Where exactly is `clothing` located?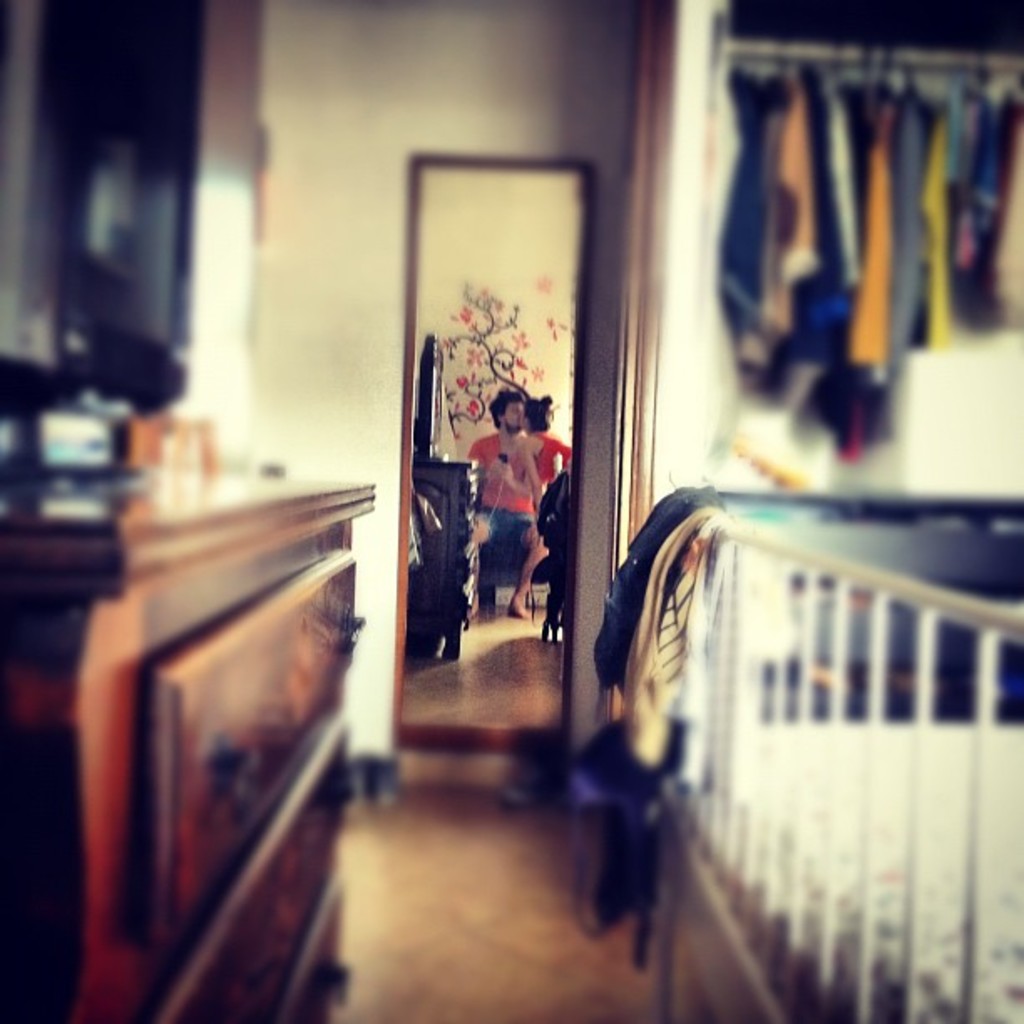
Its bounding box is 475, 425, 554, 576.
